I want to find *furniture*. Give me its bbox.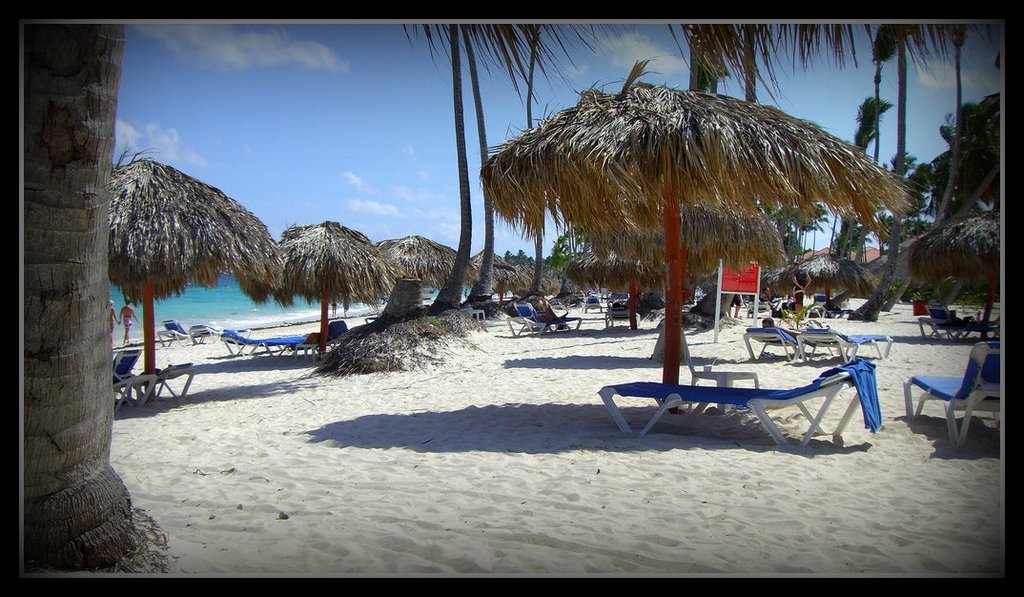
294/319/351/356.
